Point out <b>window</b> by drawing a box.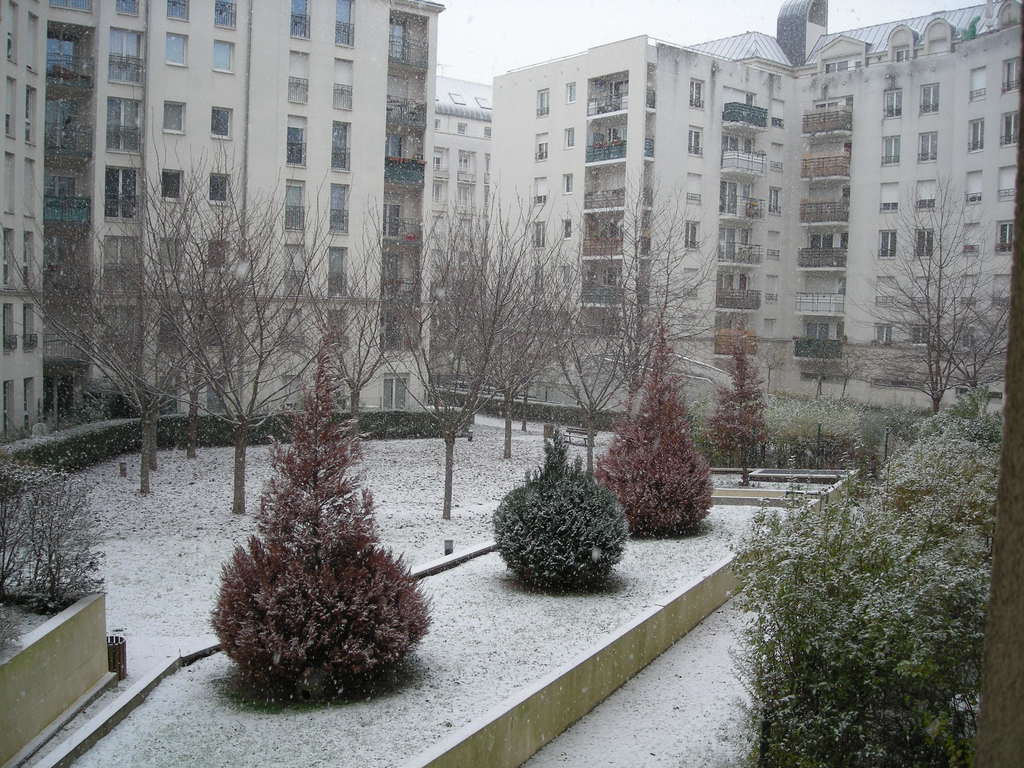
<bbox>25, 306, 33, 352</bbox>.
